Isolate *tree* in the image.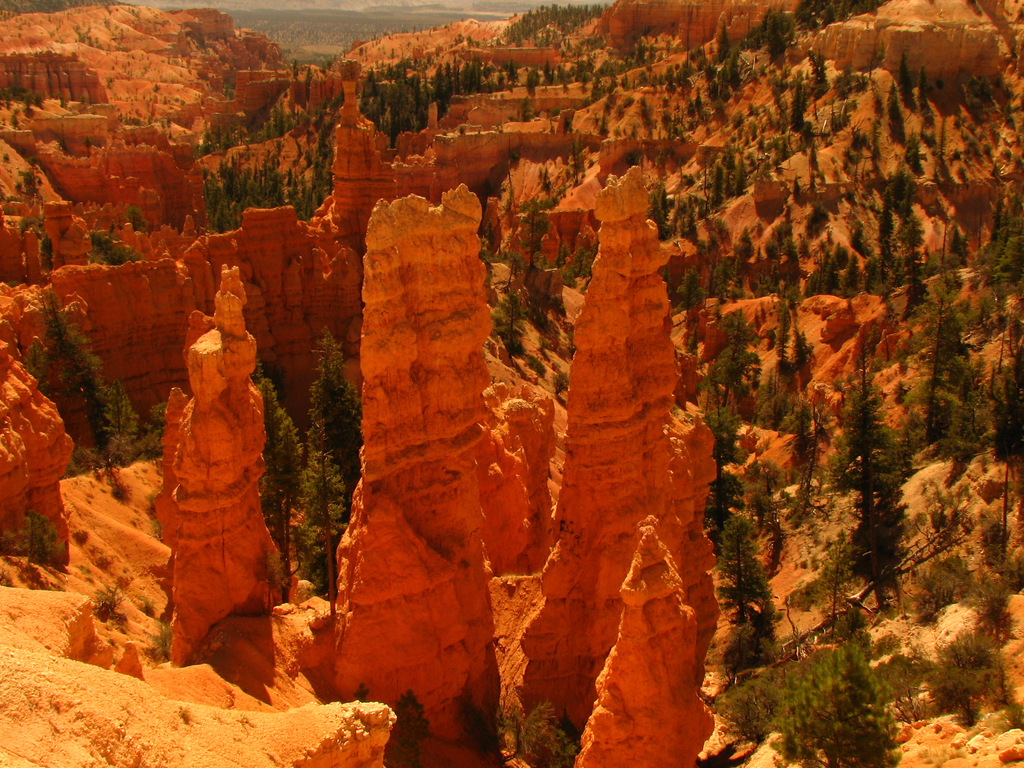
Isolated region: x1=792, y1=79, x2=804, y2=127.
